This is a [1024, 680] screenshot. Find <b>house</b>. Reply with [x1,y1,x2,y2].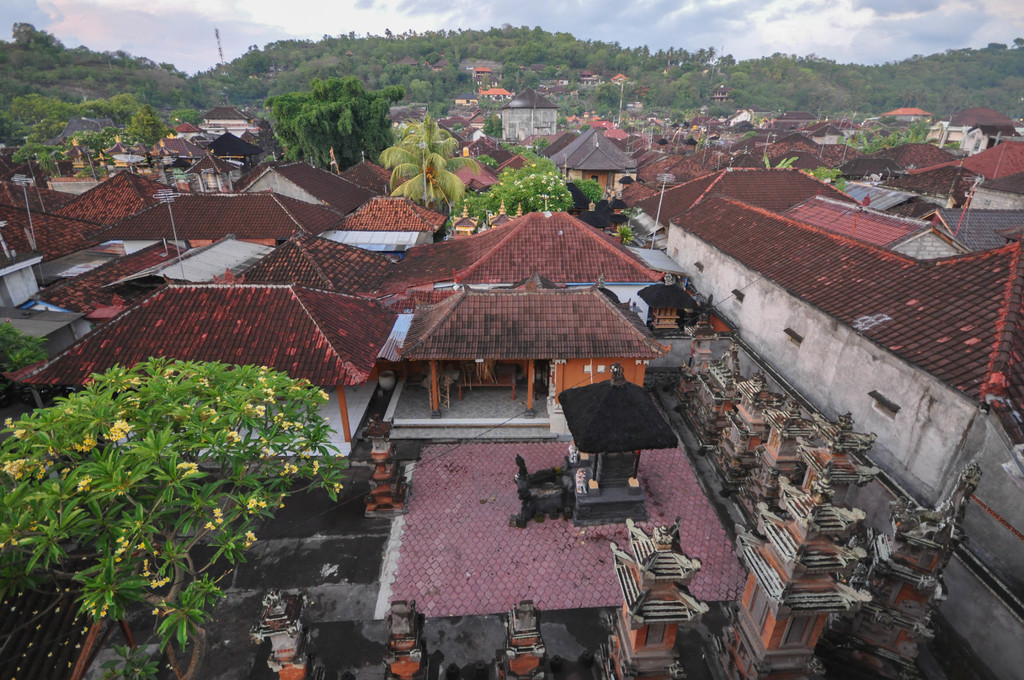
[442,121,483,147].
